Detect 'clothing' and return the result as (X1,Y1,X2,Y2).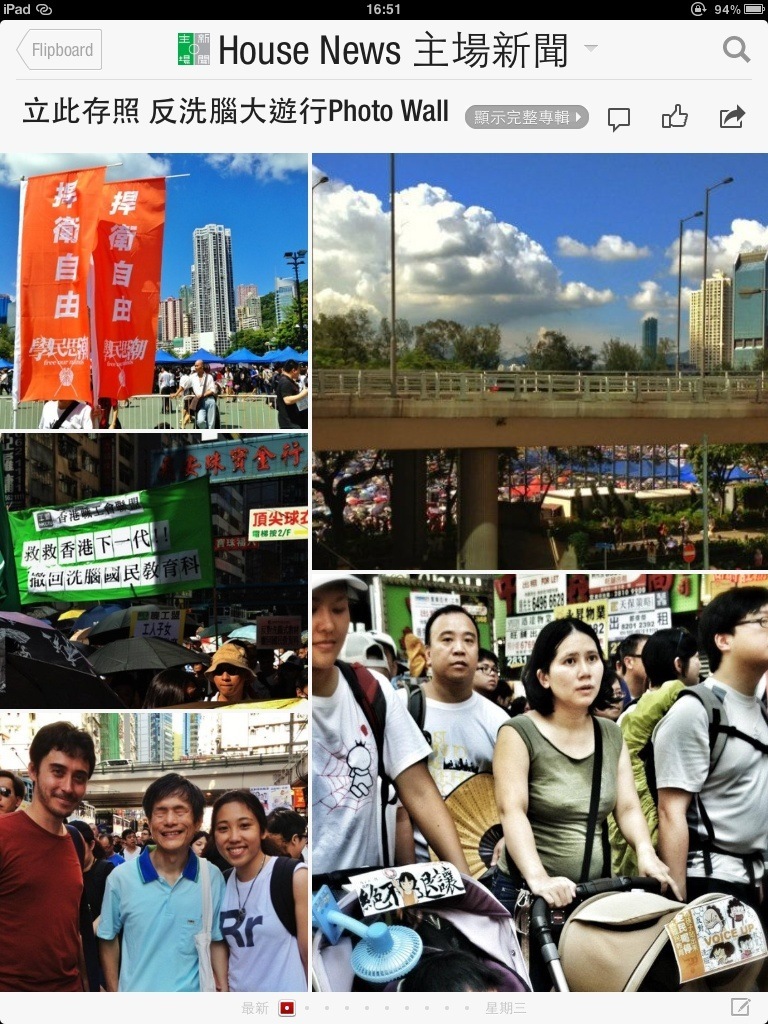
(294,370,314,423).
